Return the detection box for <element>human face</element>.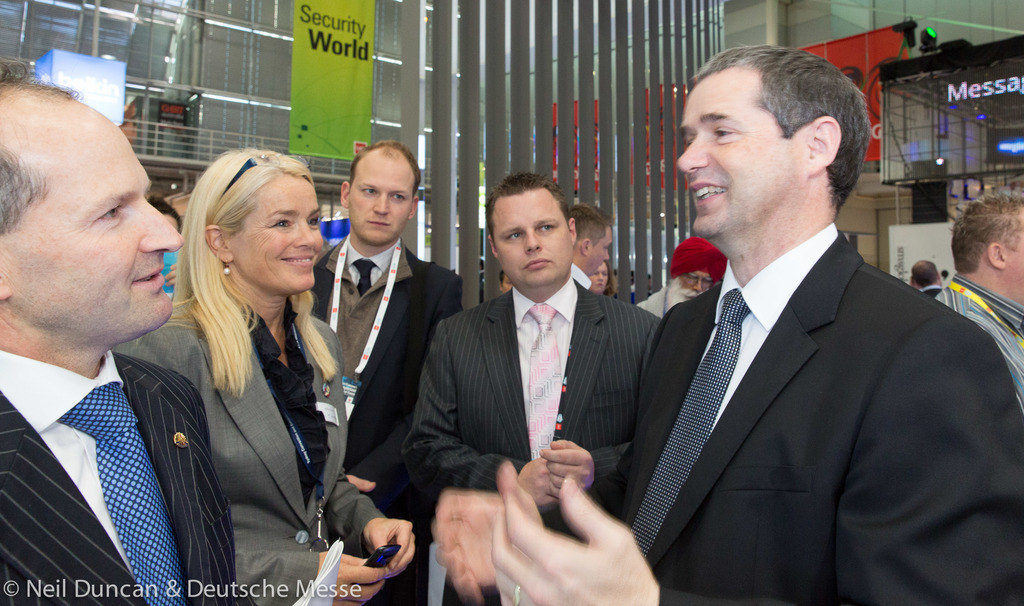
[591,265,609,292].
